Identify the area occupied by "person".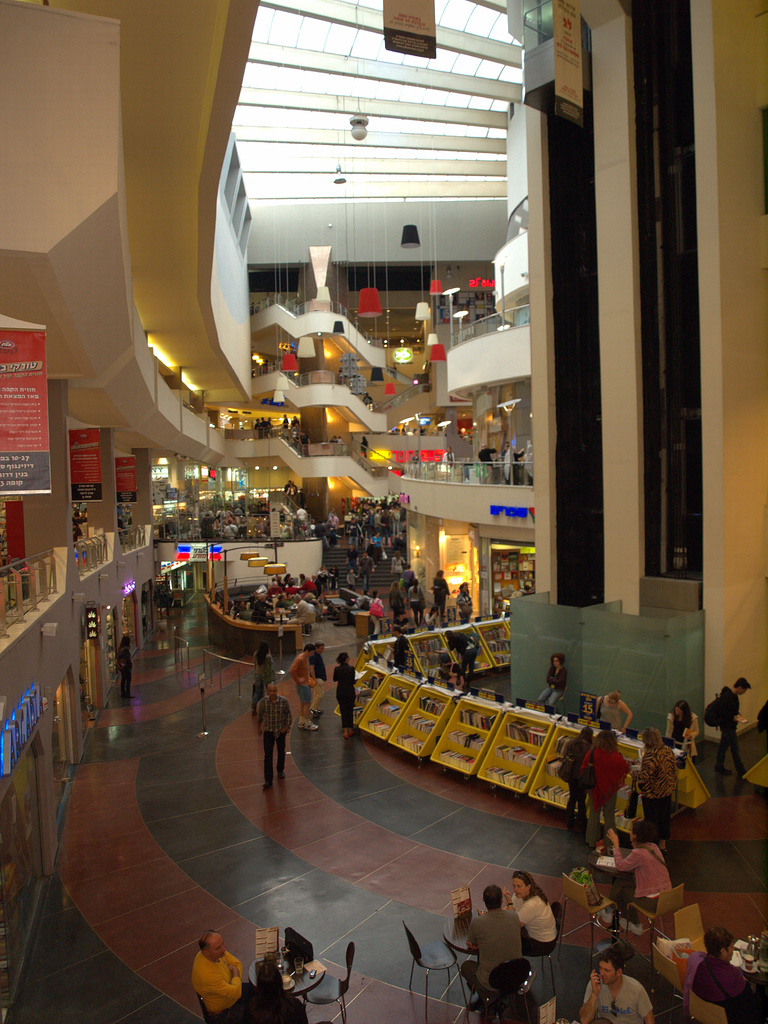
Area: bbox(692, 923, 767, 1021).
